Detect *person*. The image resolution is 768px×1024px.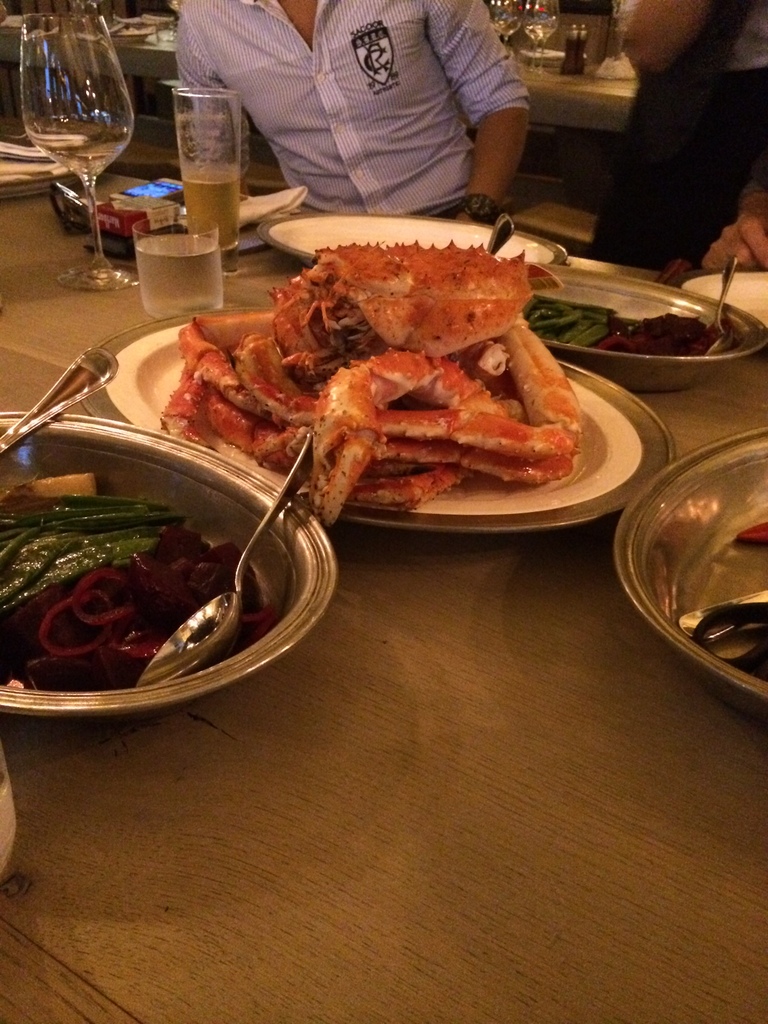
(left=179, top=0, right=529, bottom=227).
